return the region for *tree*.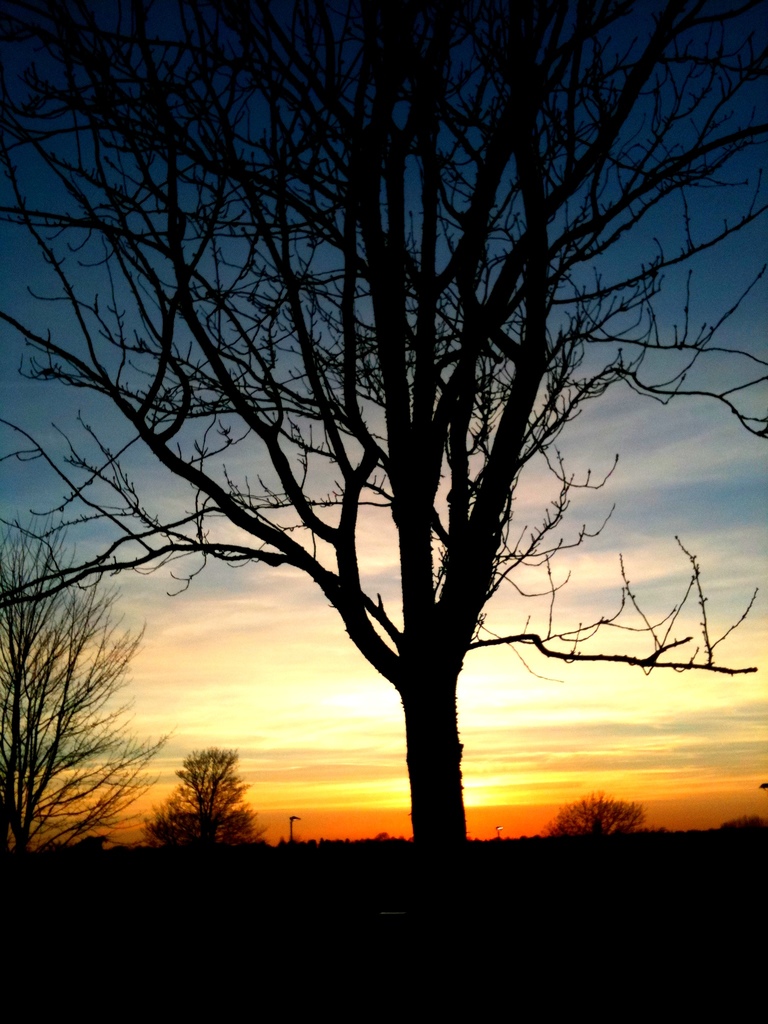
0:0:767:888.
